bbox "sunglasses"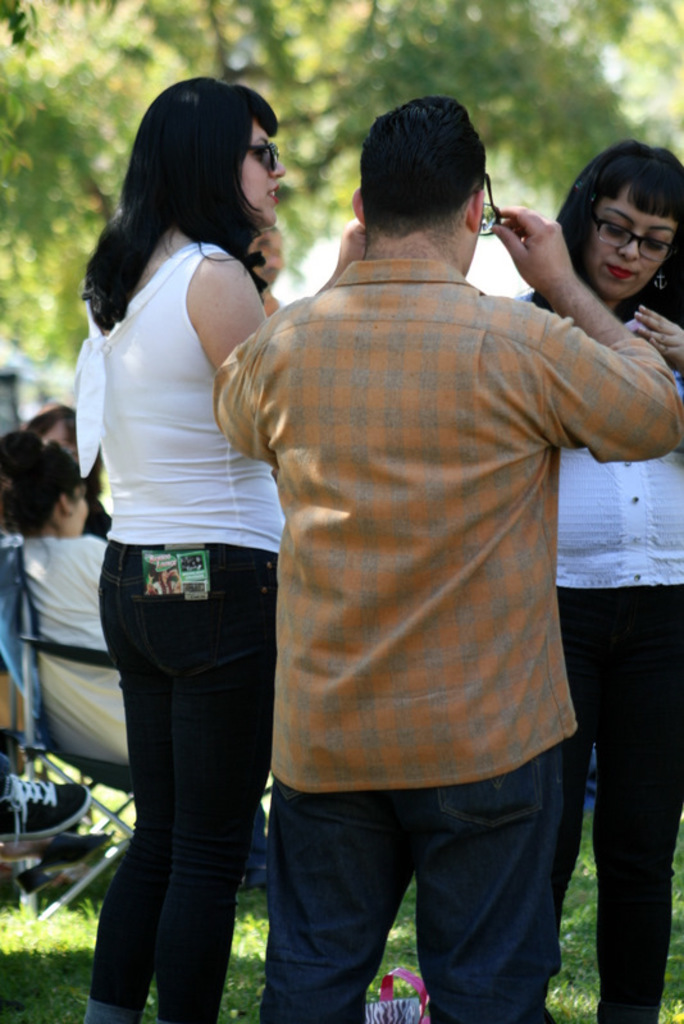
<bbox>248, 138, 281, 174</bbox>
